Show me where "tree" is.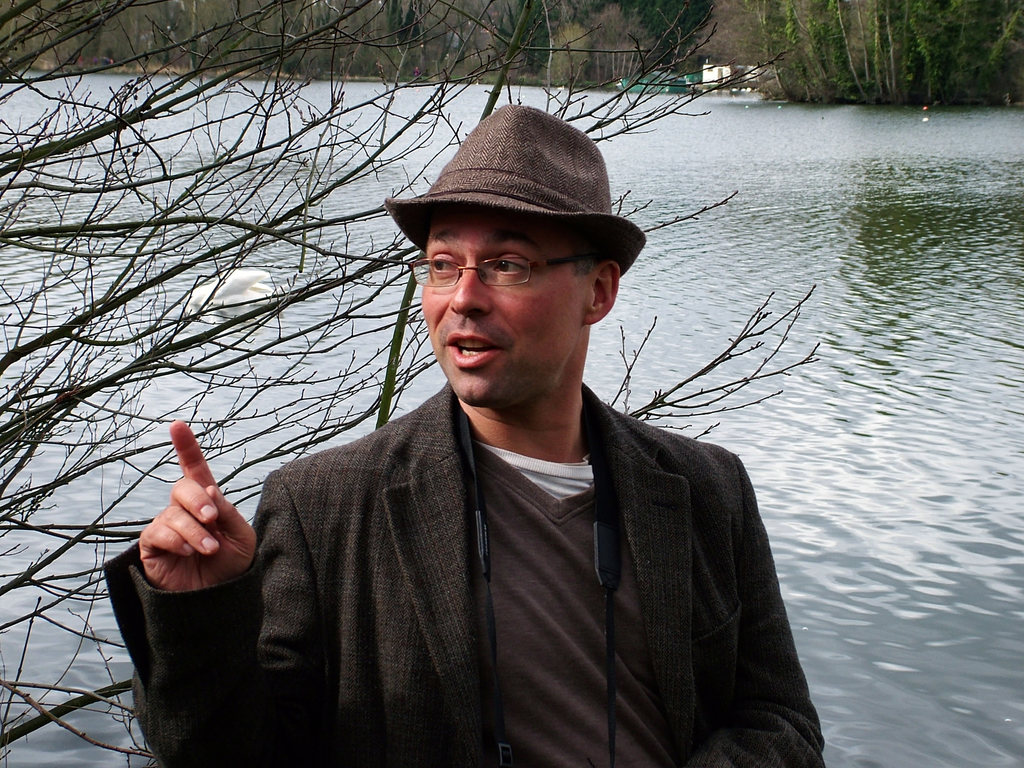
"tree" is at (0, 0, 820, 767).
